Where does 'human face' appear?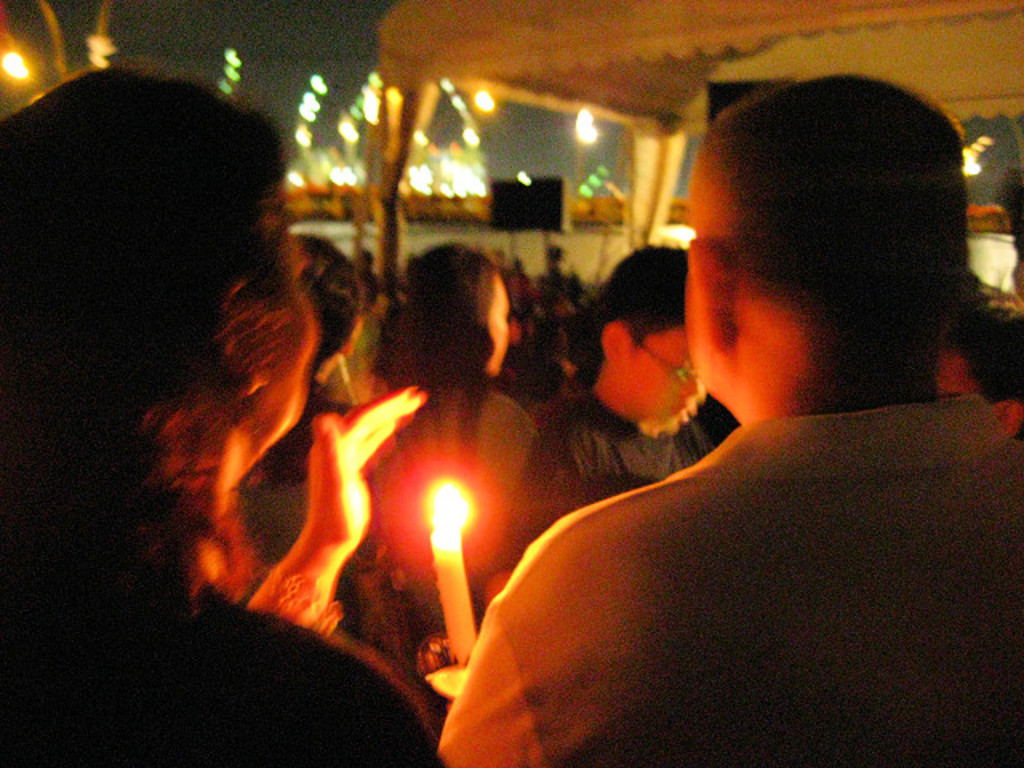
Appears at BBox(622, 333, 712, 434).
